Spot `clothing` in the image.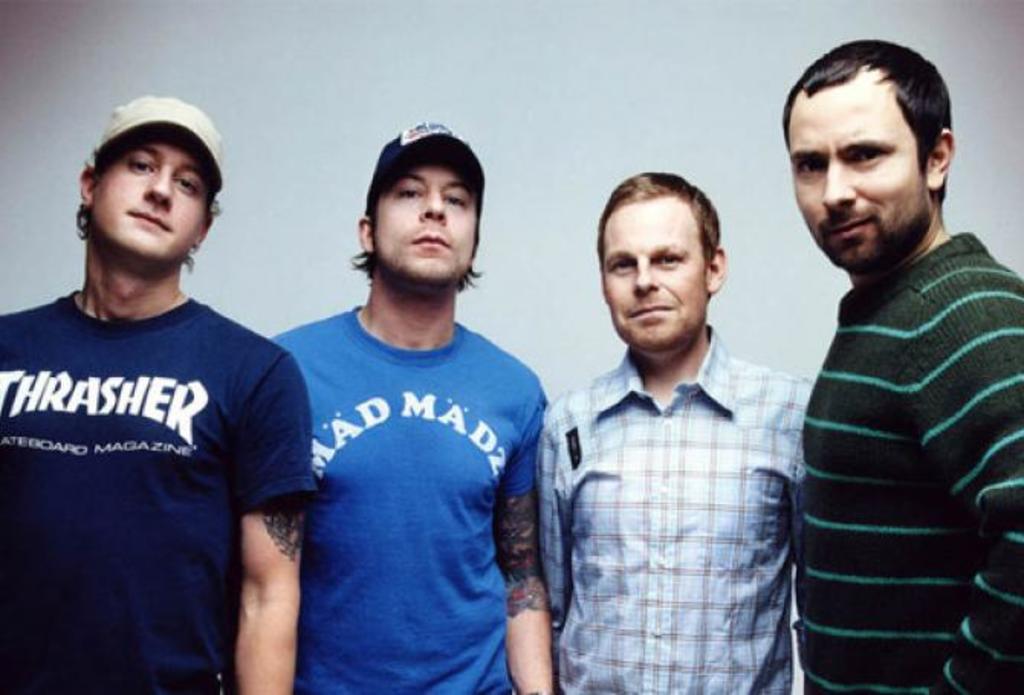
`clothing` found at (left=258, top=221, right=555, bottom=683).
